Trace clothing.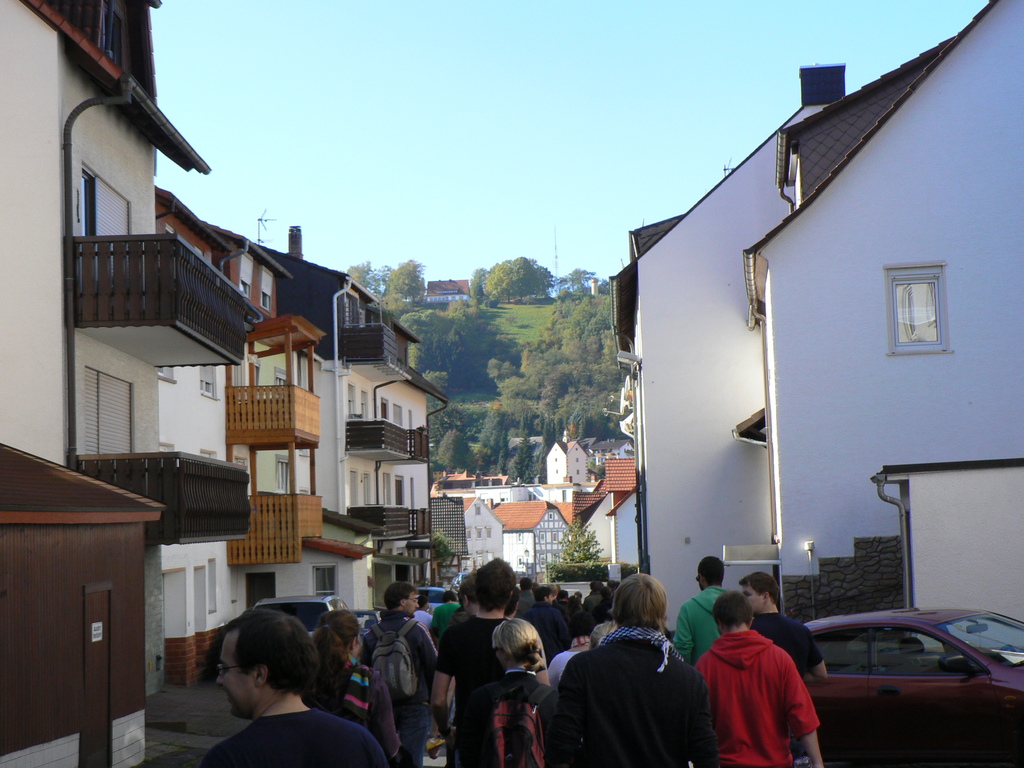
Traced to 675/582/727/662.
